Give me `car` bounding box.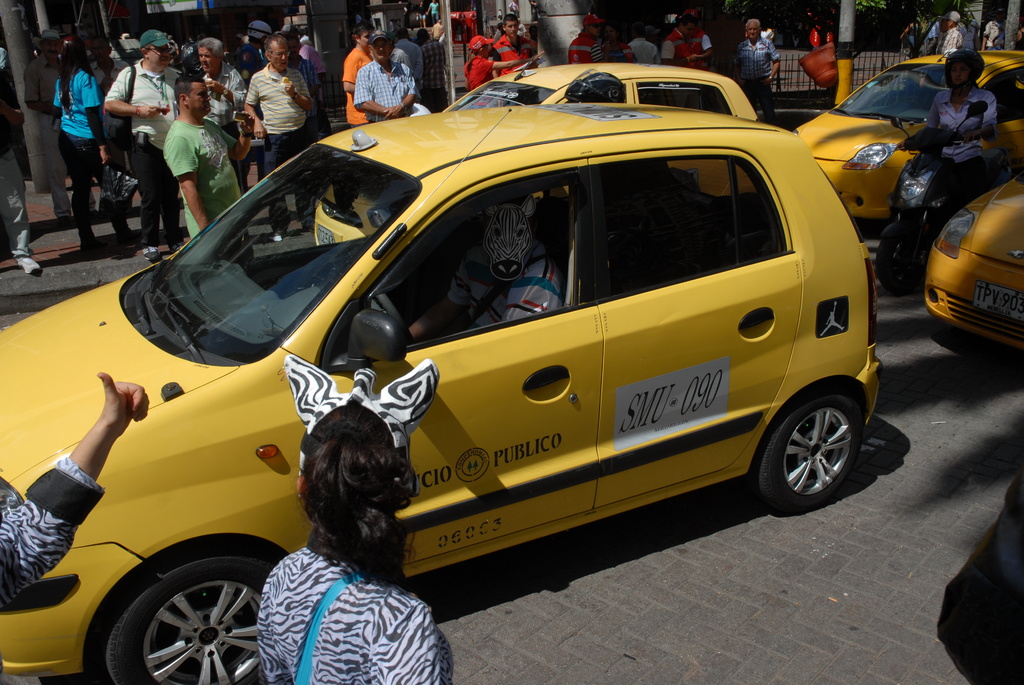
bbox=(8, 59, 886, 639).
